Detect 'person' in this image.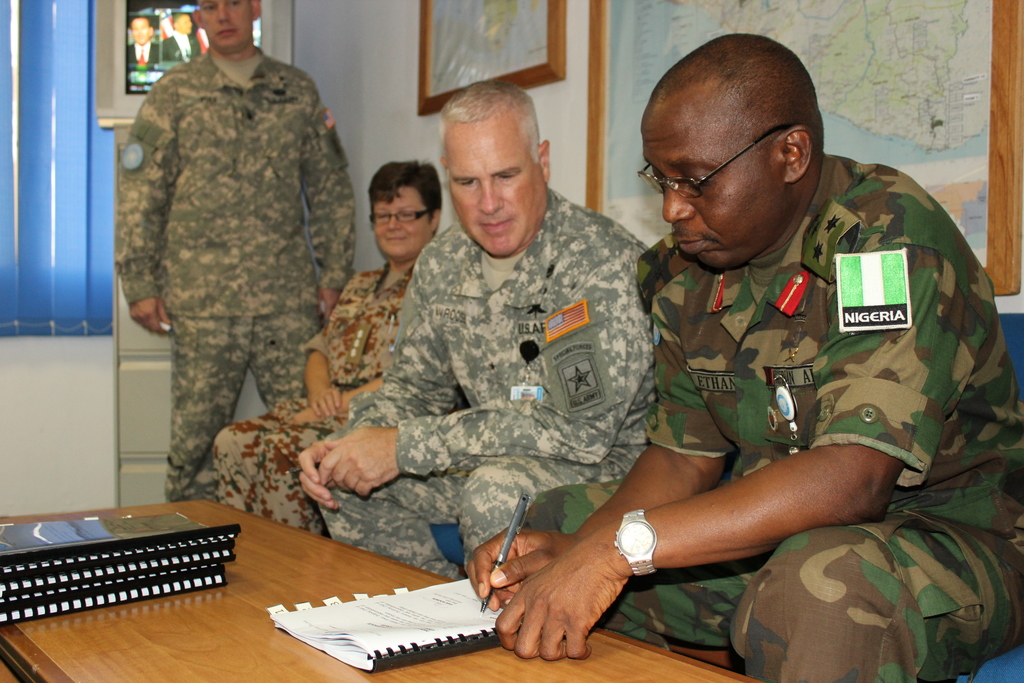
Detection: [131,17,157,64].
